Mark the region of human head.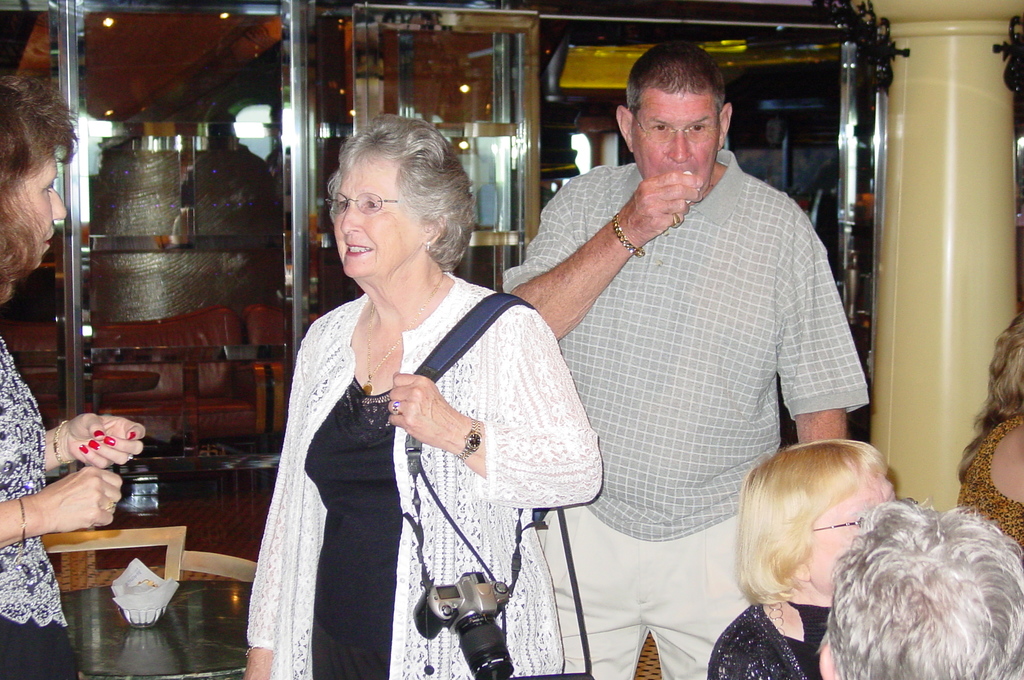
Region: (616,43,733,197).
